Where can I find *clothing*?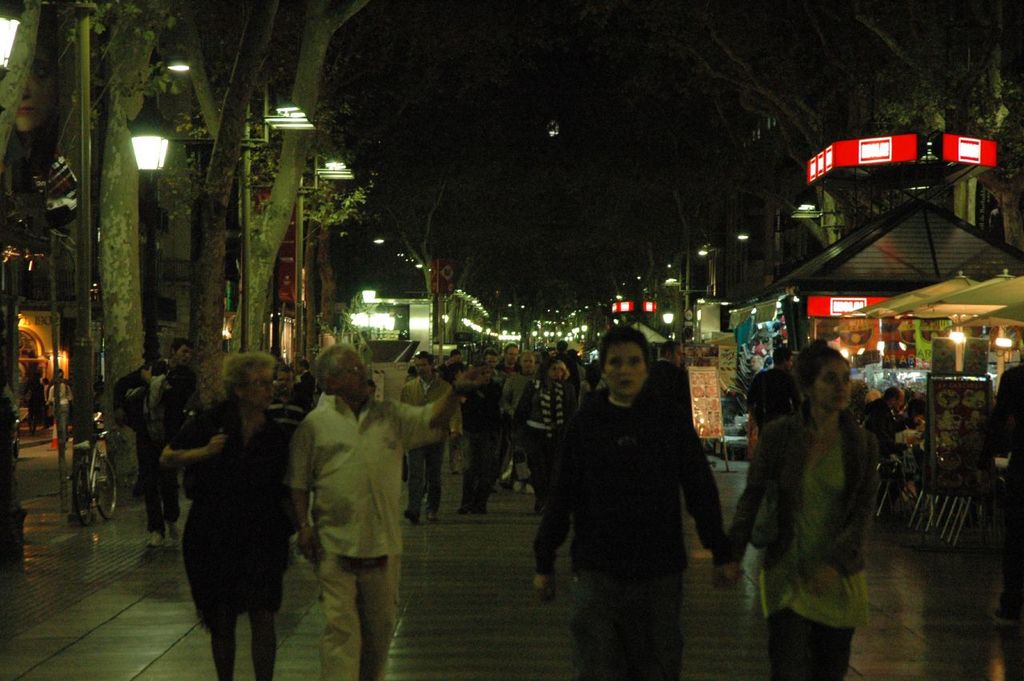
You can find it at {"x1": 746, "y1": 369, "x2": 796, "y2": 432}.
